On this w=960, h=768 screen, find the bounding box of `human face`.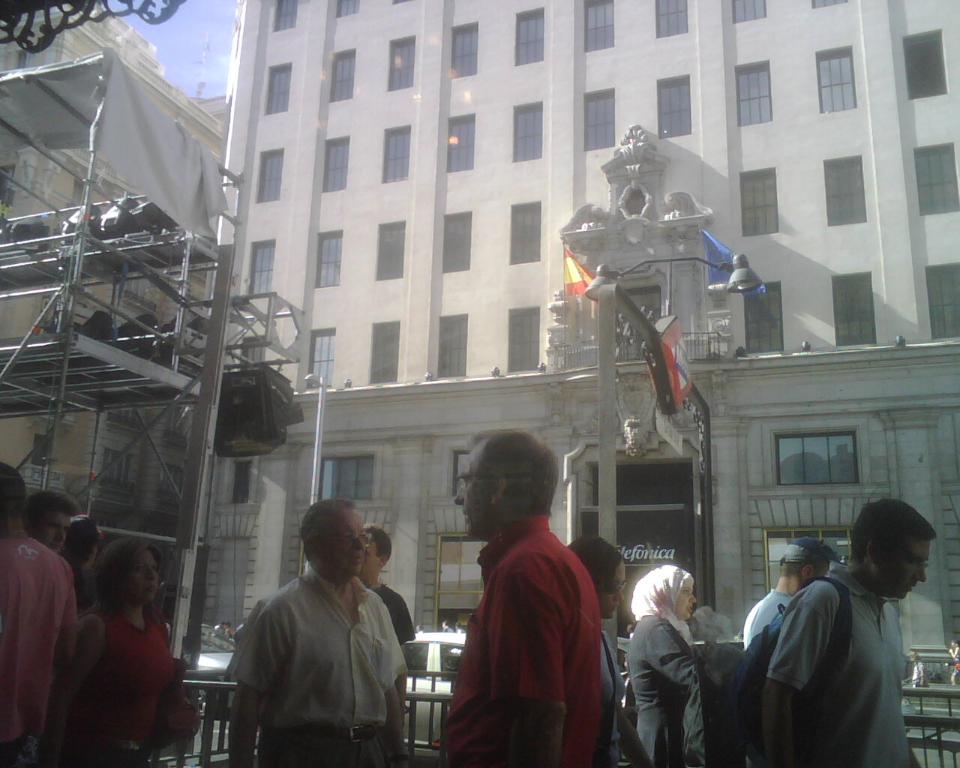
Bounding box: Rect(675, 579, 697, 619).
